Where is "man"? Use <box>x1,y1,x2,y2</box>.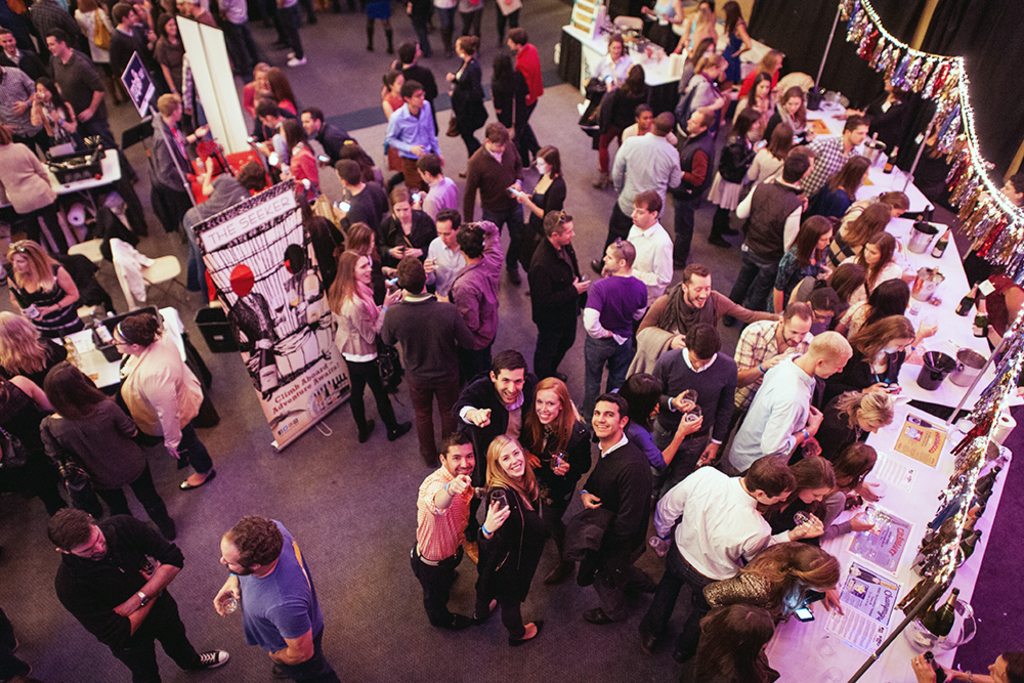
<box>524,205,598,386</box>.
